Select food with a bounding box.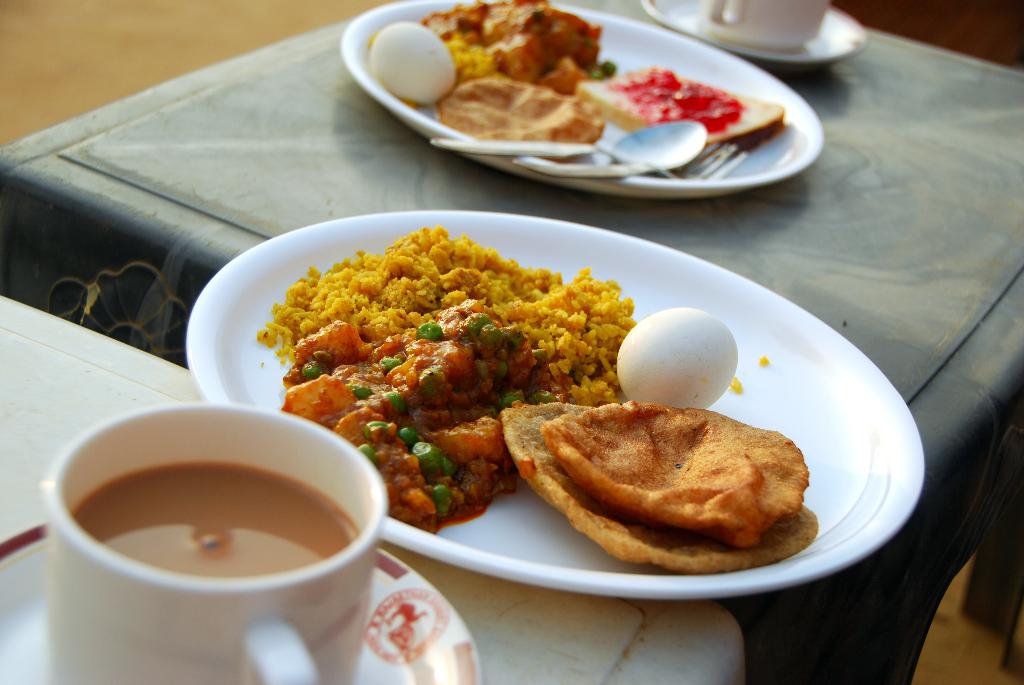
box=[369, 19, 455, 105].
